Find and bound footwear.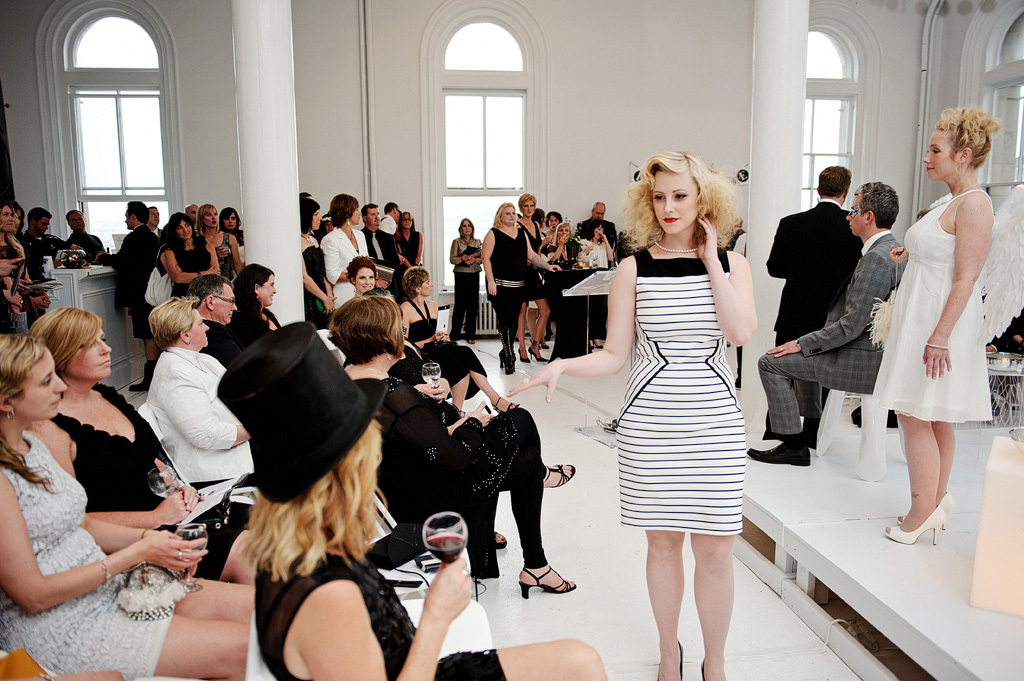
Bound: detection(802, 431, 821, 447).
